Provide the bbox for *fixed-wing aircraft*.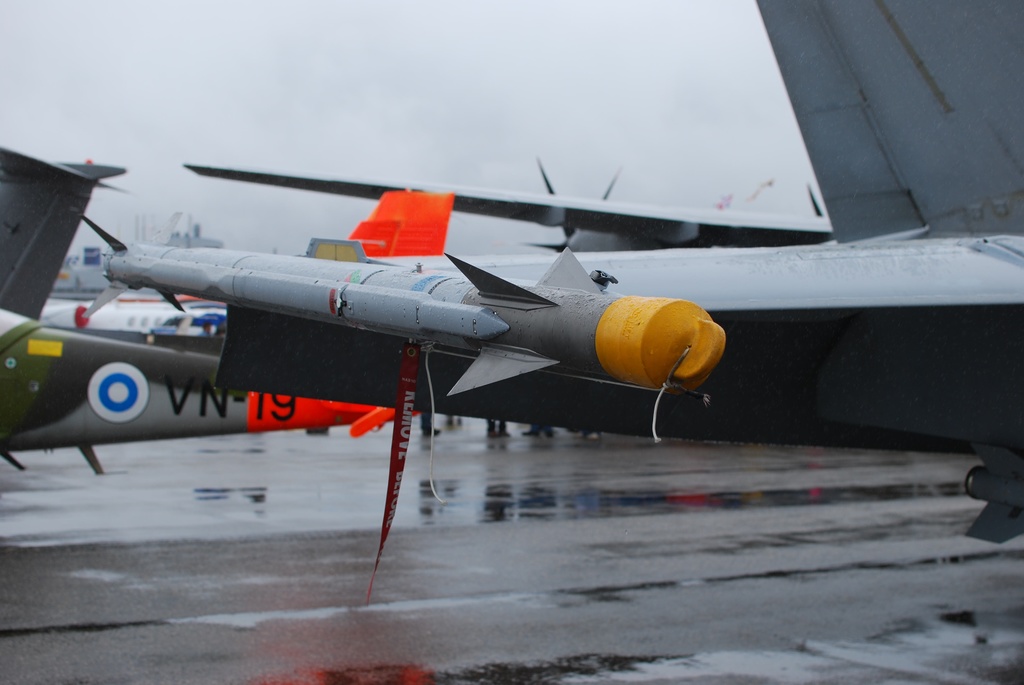
44/288/242/340.
